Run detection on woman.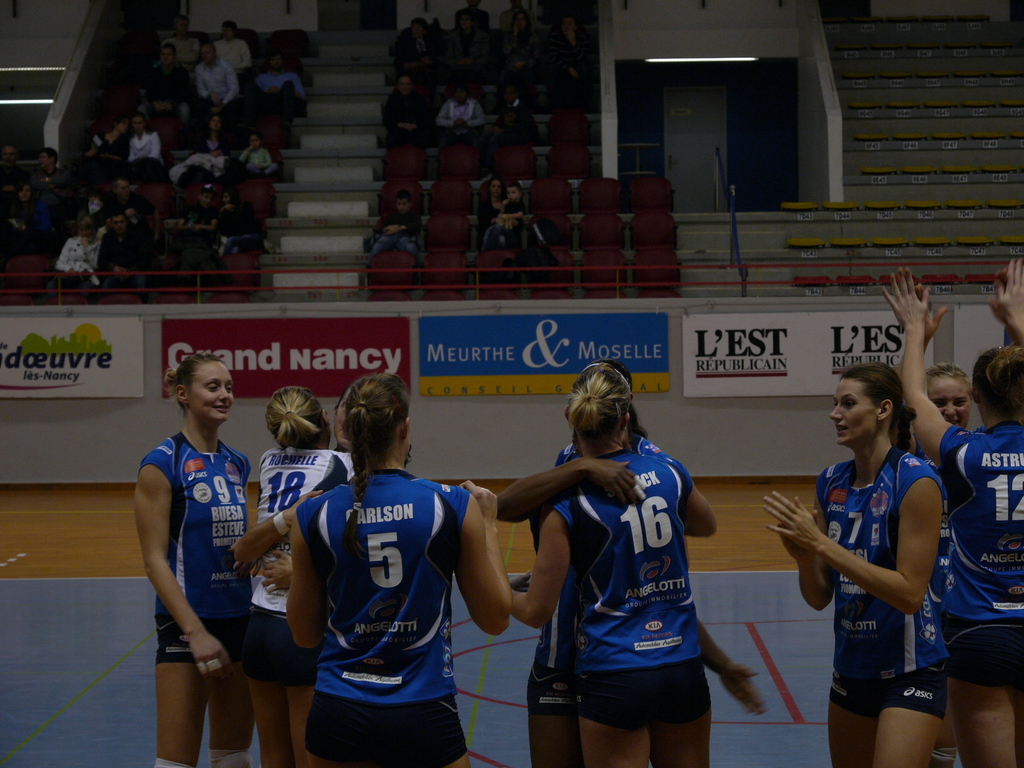
Result: [232,381,415,767].
